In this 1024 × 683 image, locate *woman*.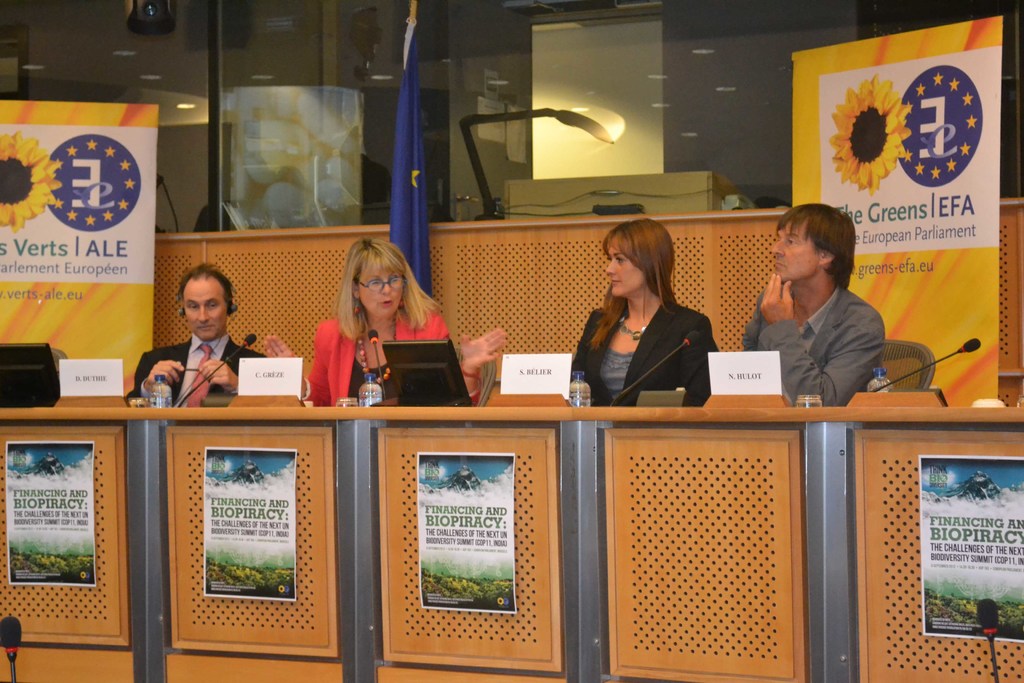
Bounding box: <bbox>255, 239, 513, 406</bbox>.
